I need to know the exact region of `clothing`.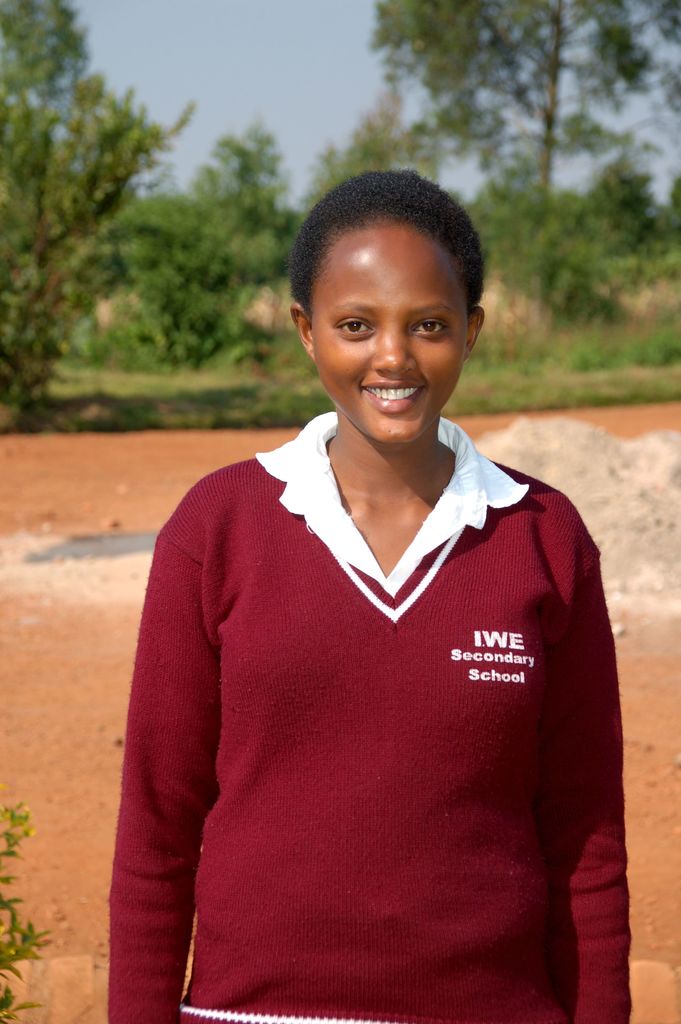
Region: locate(135, 428, 621, 1012).
